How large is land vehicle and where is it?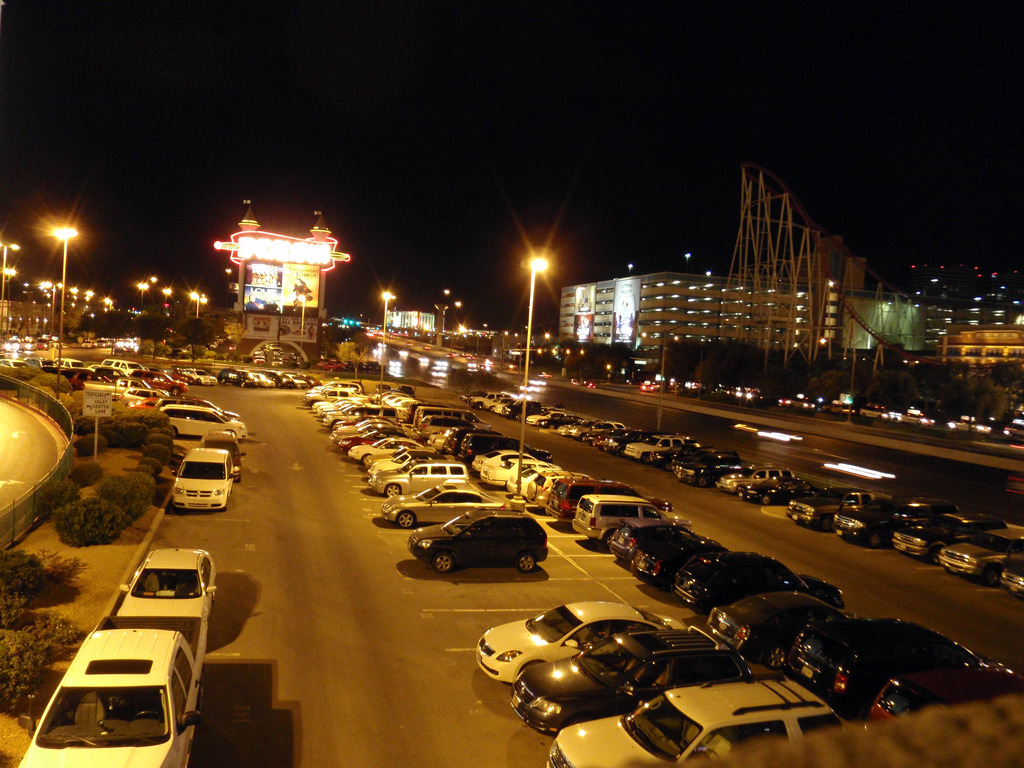
Bounding box: BBox(826, 405, 849, 412).
